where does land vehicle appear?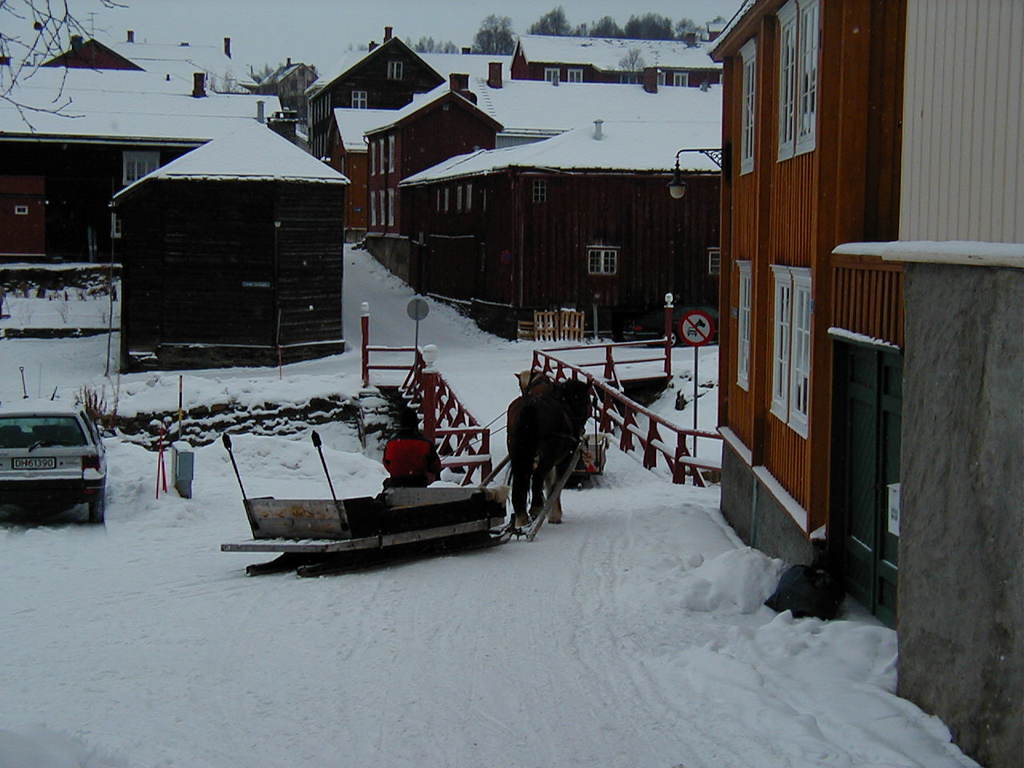
Appears at [6, 393, 110, 526].
